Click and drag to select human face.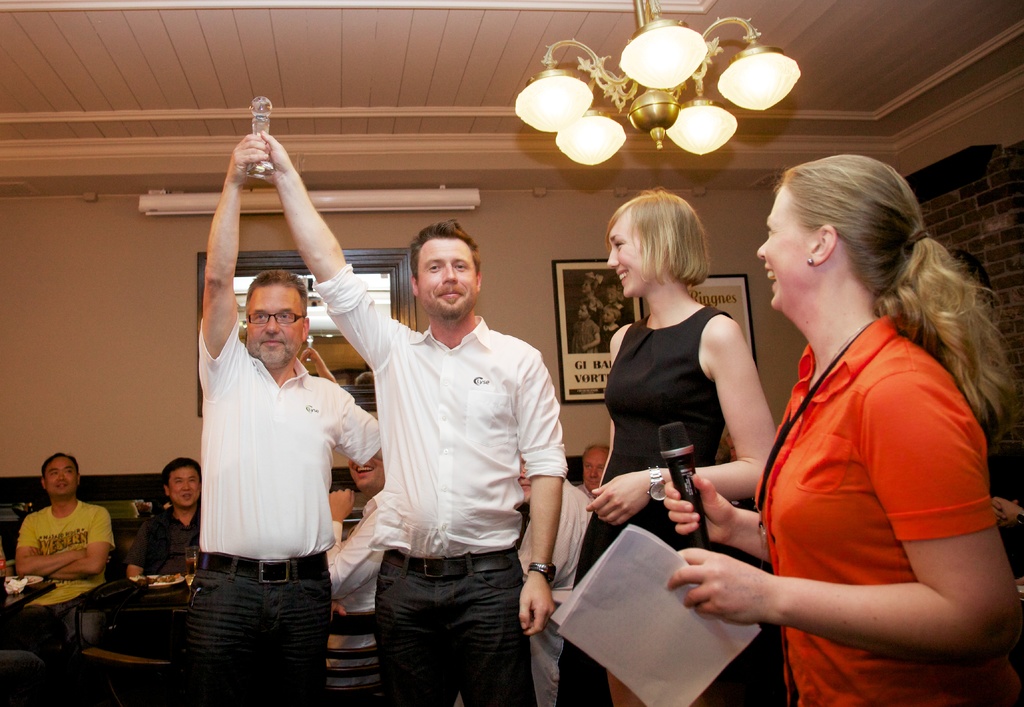
Selection: 607:211:657:301.
